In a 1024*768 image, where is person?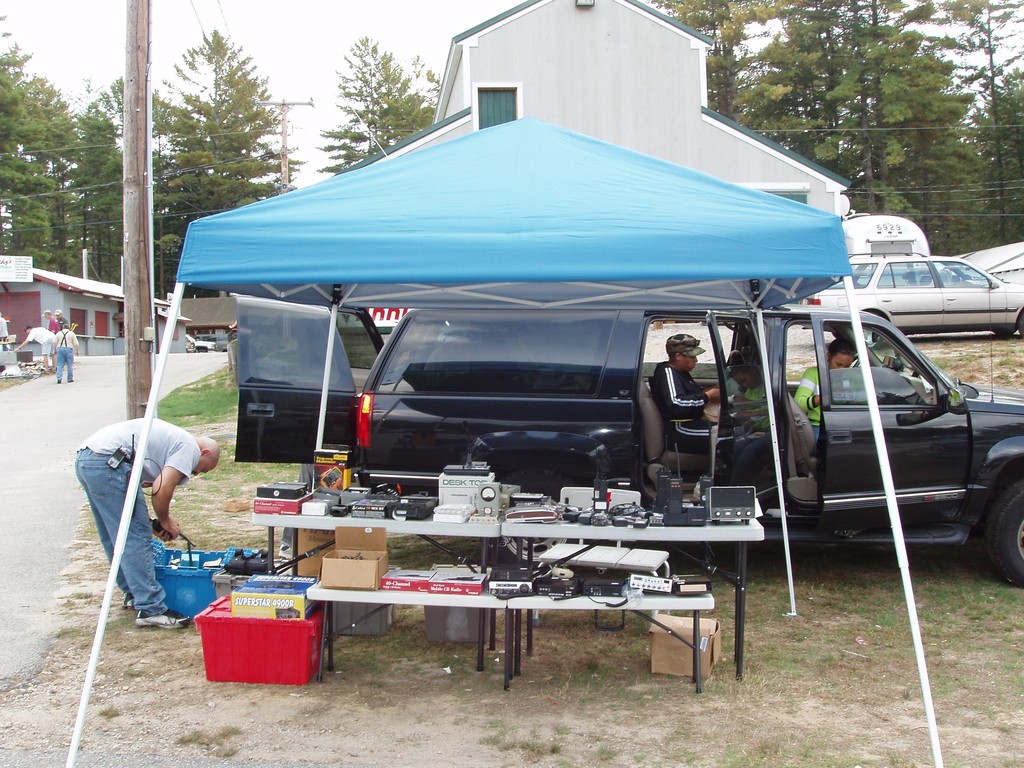
(789, 331, 858, 465).
